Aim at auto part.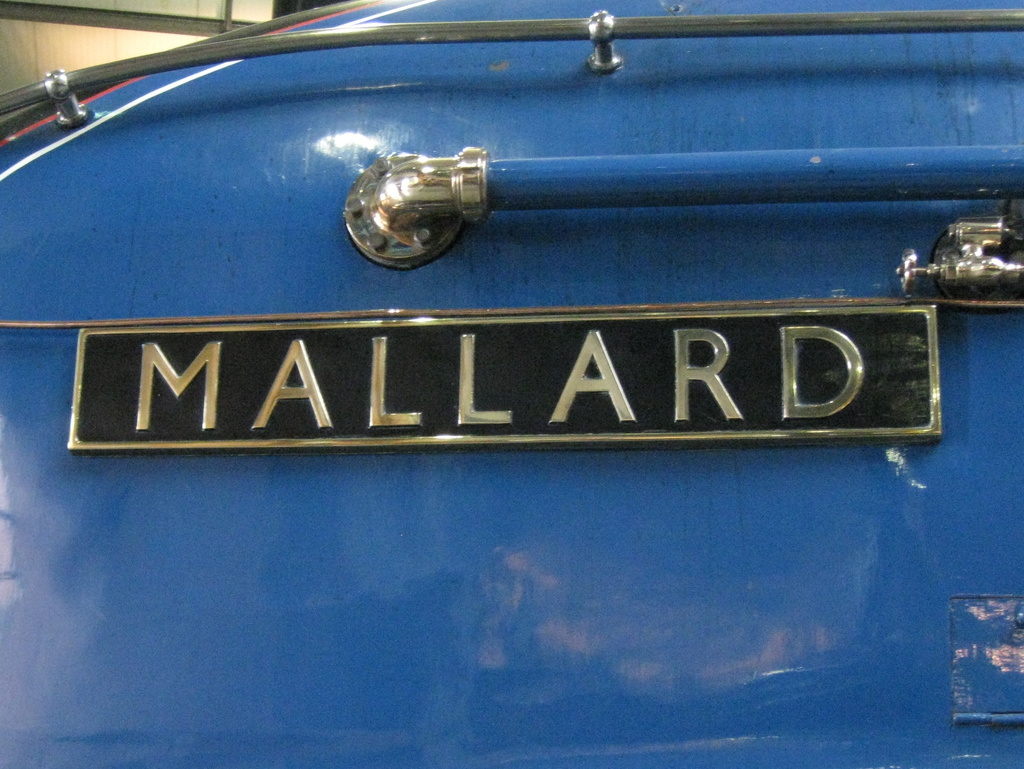
Aimed at left=0, top=10, right=1023, bottom=768.
